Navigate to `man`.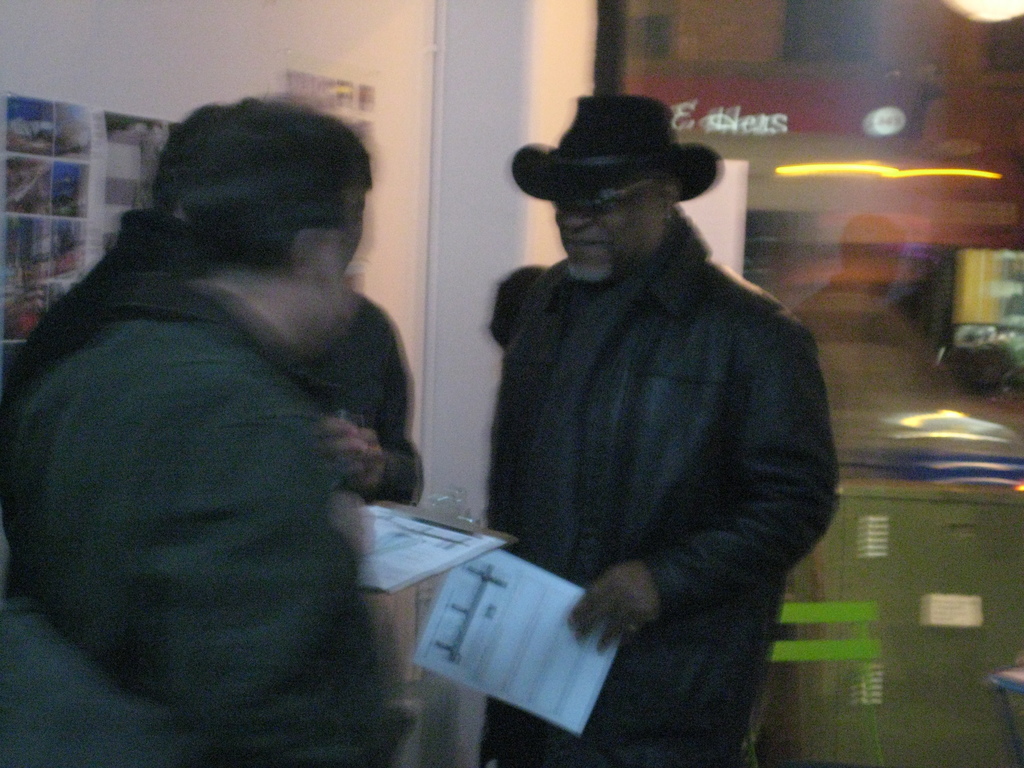
Navigation target: region(448, 67, 863, 759).
